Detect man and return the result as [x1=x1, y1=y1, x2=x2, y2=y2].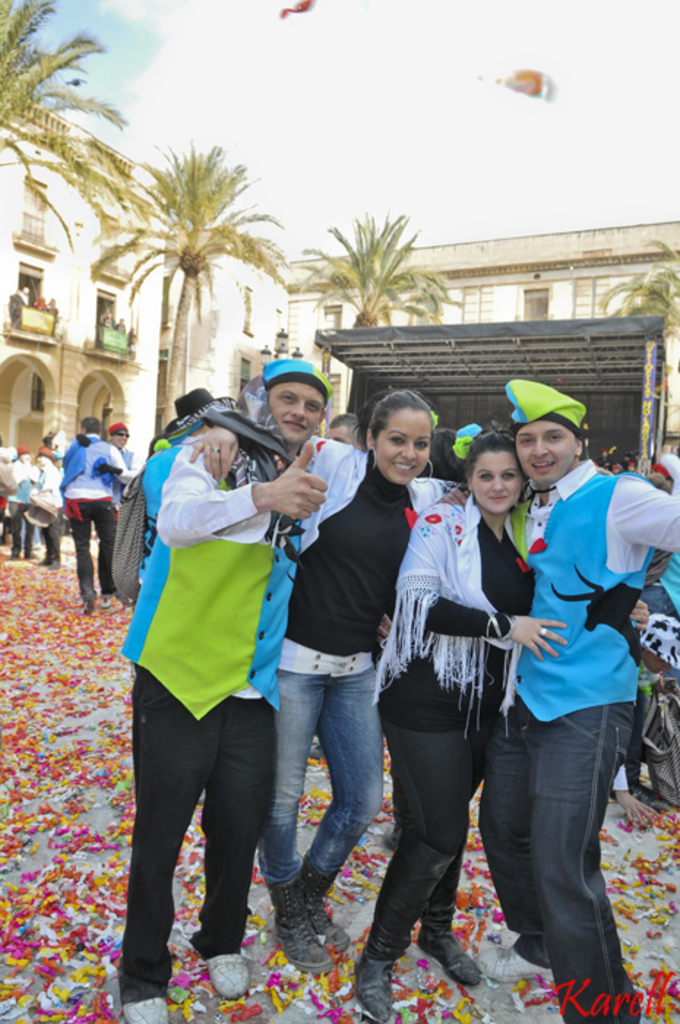
[x1=104, y1=418, x2=143, y2=530].
